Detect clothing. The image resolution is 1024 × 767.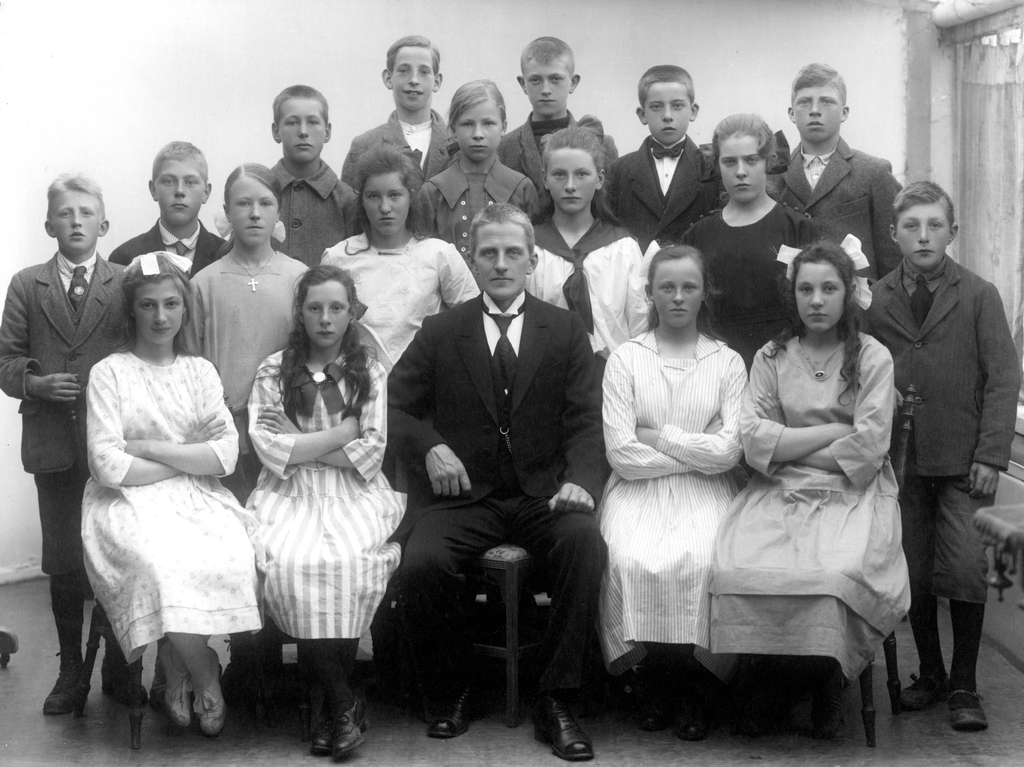
left=710, top=340, right=901, bottom=677.
